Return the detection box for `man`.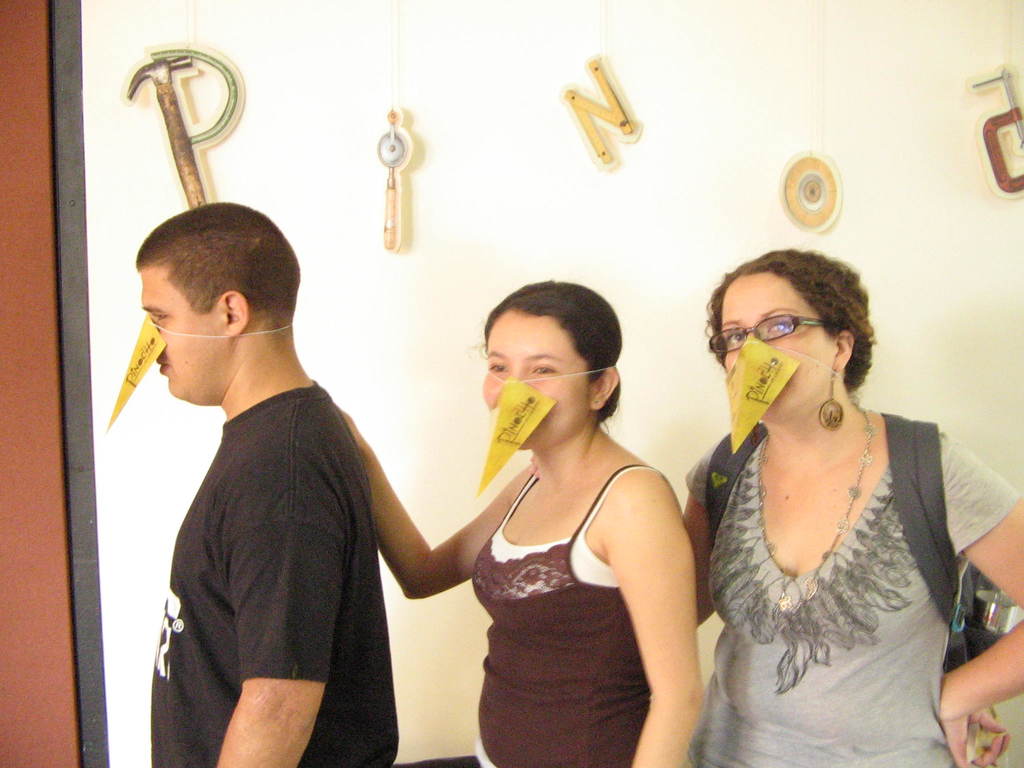
locate(105, 189, 448, 752).
